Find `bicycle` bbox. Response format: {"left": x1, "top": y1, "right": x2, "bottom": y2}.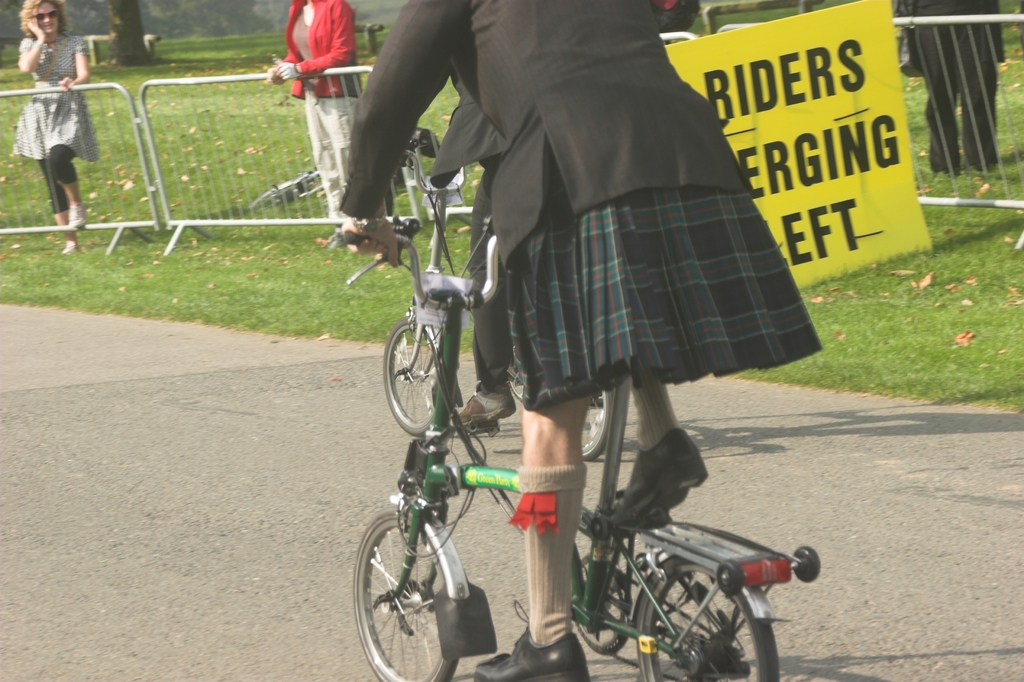
{"left": 378, "top": 141, "right": 609, "bottom": 465}.
